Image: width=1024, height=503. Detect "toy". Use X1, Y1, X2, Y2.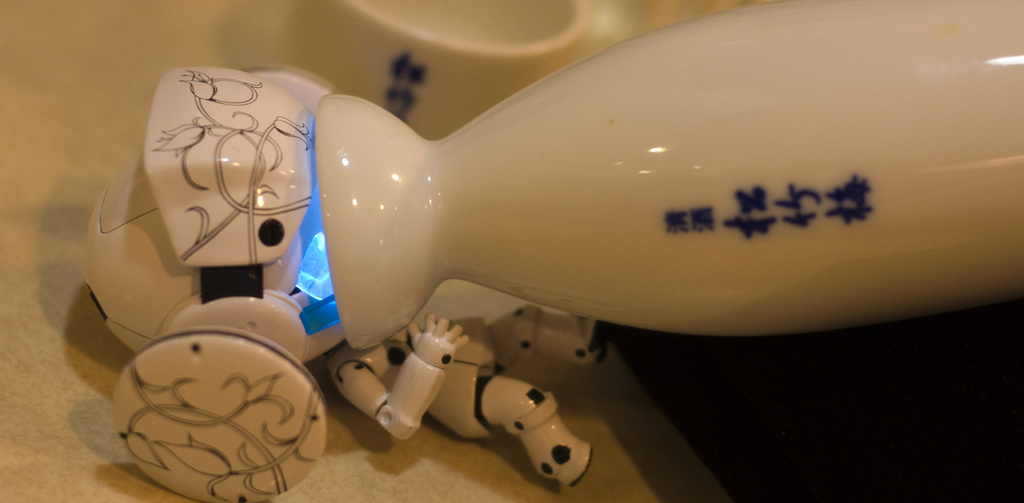
83, 0, 1023, 502.
